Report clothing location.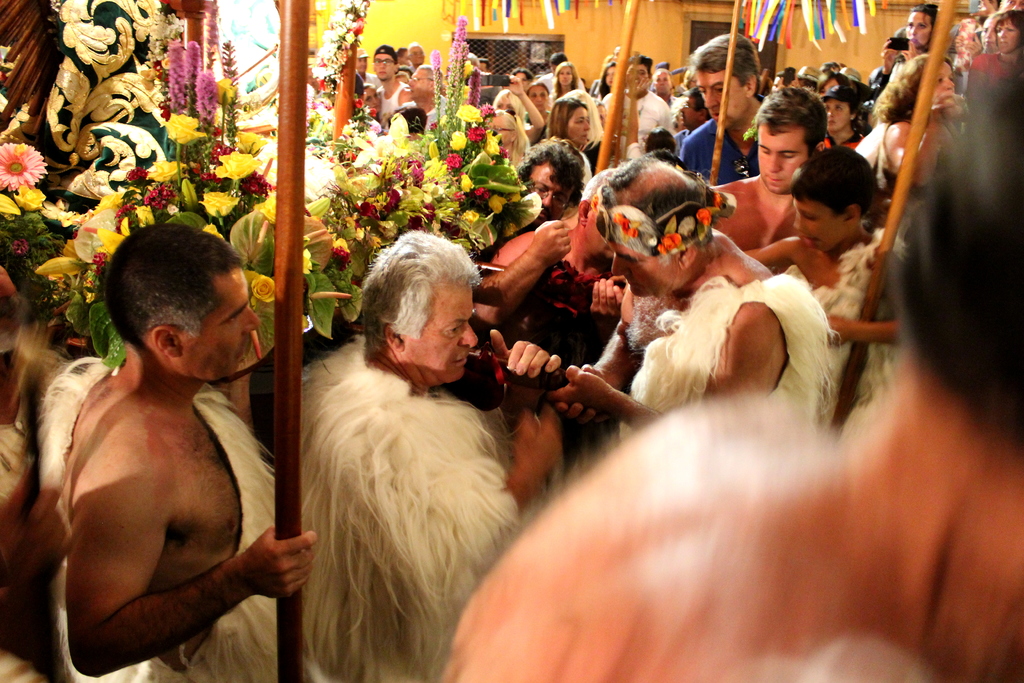
Report: crop(614, 265, 833, 449).
